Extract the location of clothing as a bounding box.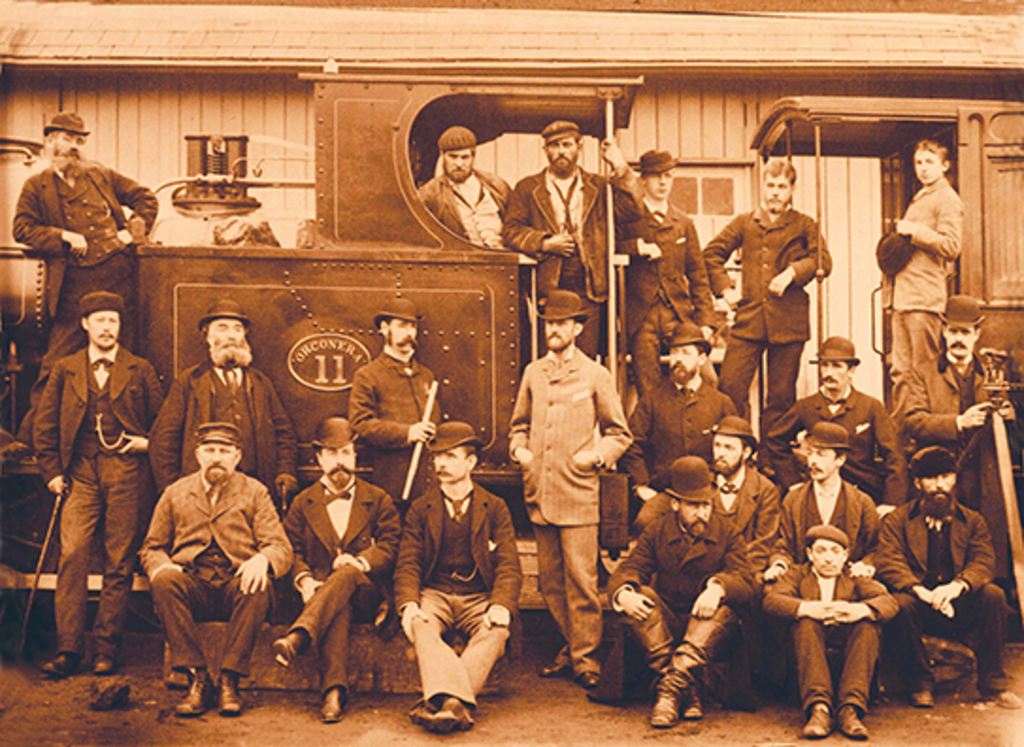
<bbox>8, 153, 164, 443</bbox>.
